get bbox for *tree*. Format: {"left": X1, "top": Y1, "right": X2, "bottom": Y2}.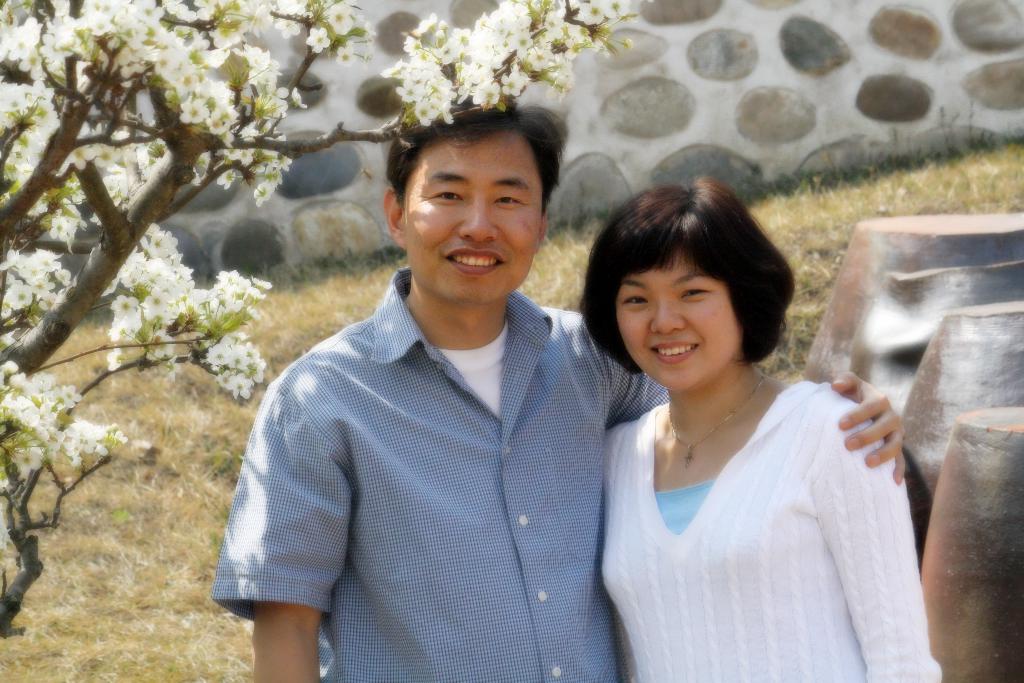
{"left": 0, "top": 0, "right": 634, "bottom": 638}.
